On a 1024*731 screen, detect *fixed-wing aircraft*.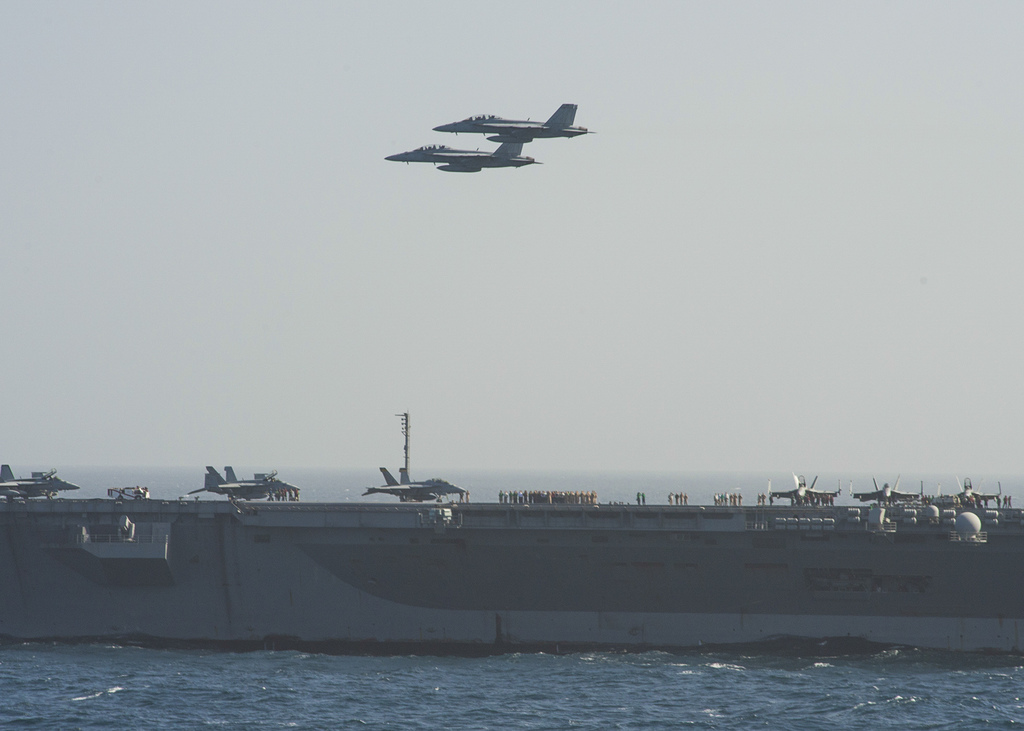
{"left": 935, "top": 478, "right": 1004, "bottom": 506}.
